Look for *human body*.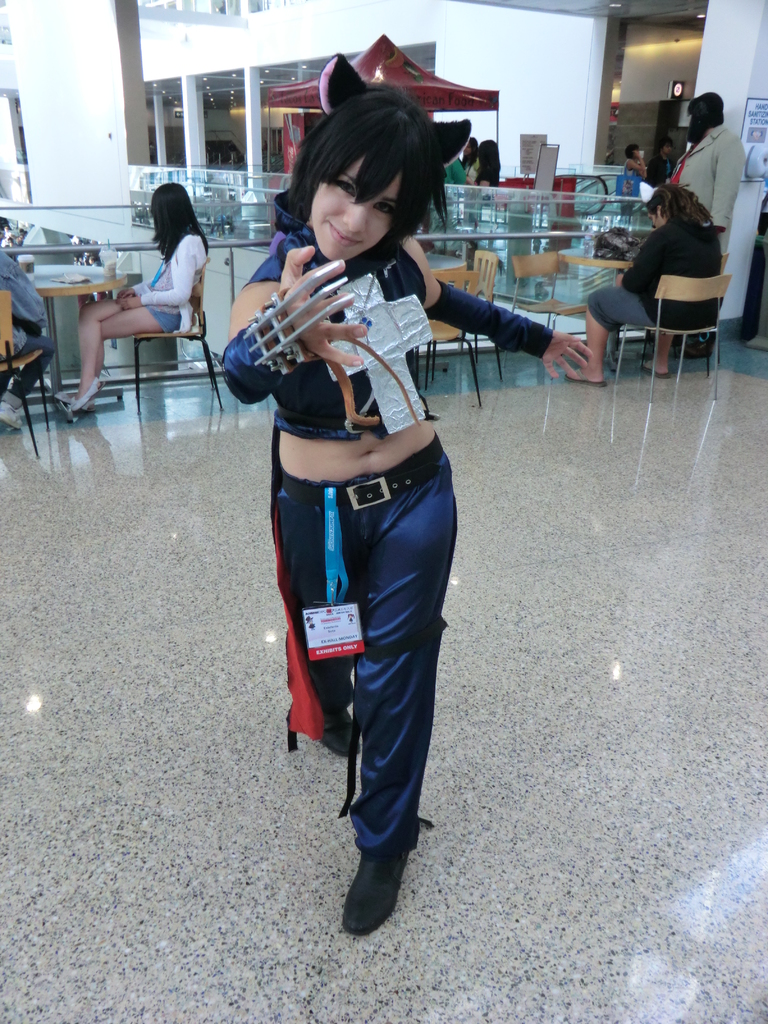
Found: Rect(0, 213, 52, 427).
